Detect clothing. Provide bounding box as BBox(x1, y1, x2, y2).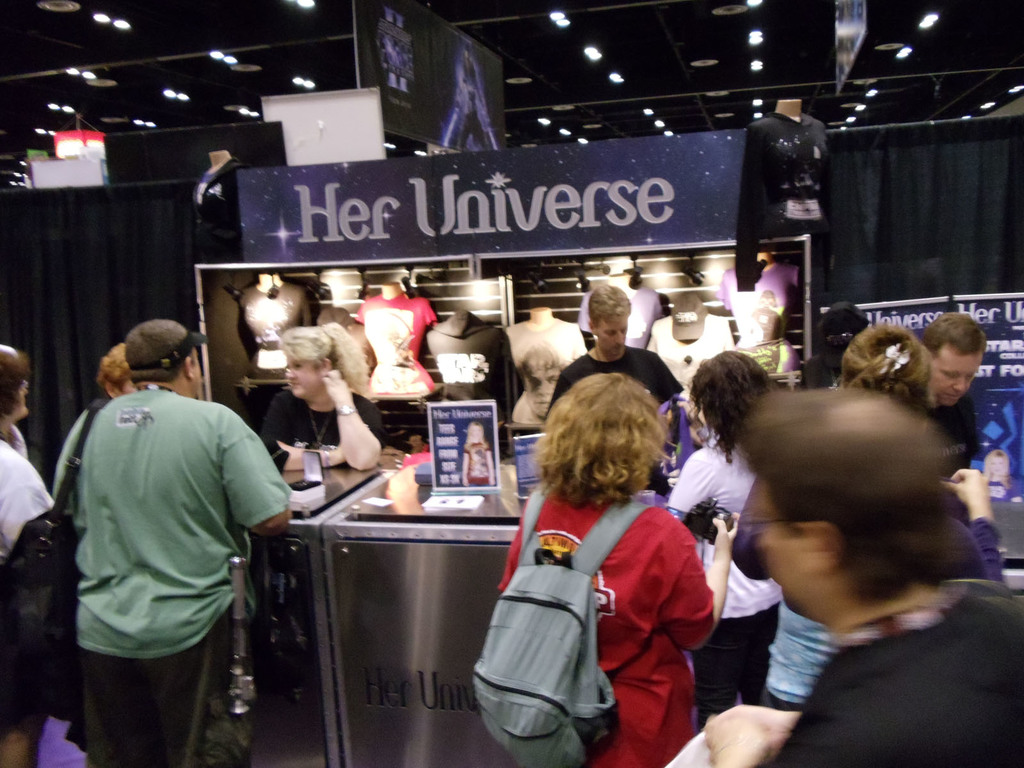
BBox(0, 424, 65, 726).
